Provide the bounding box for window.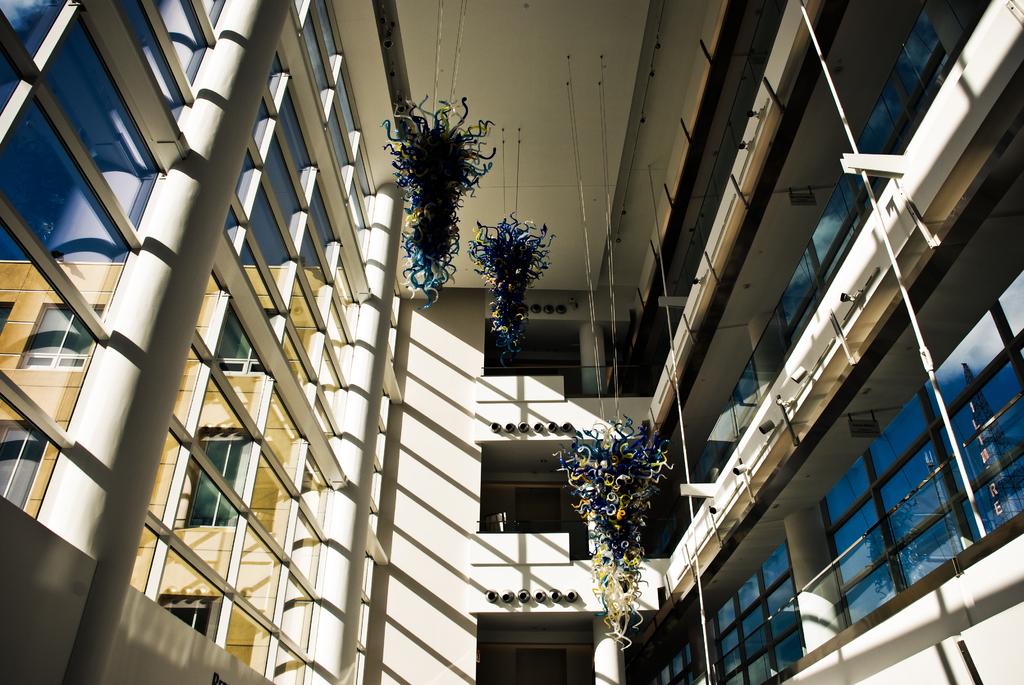
271,154,348,404.
